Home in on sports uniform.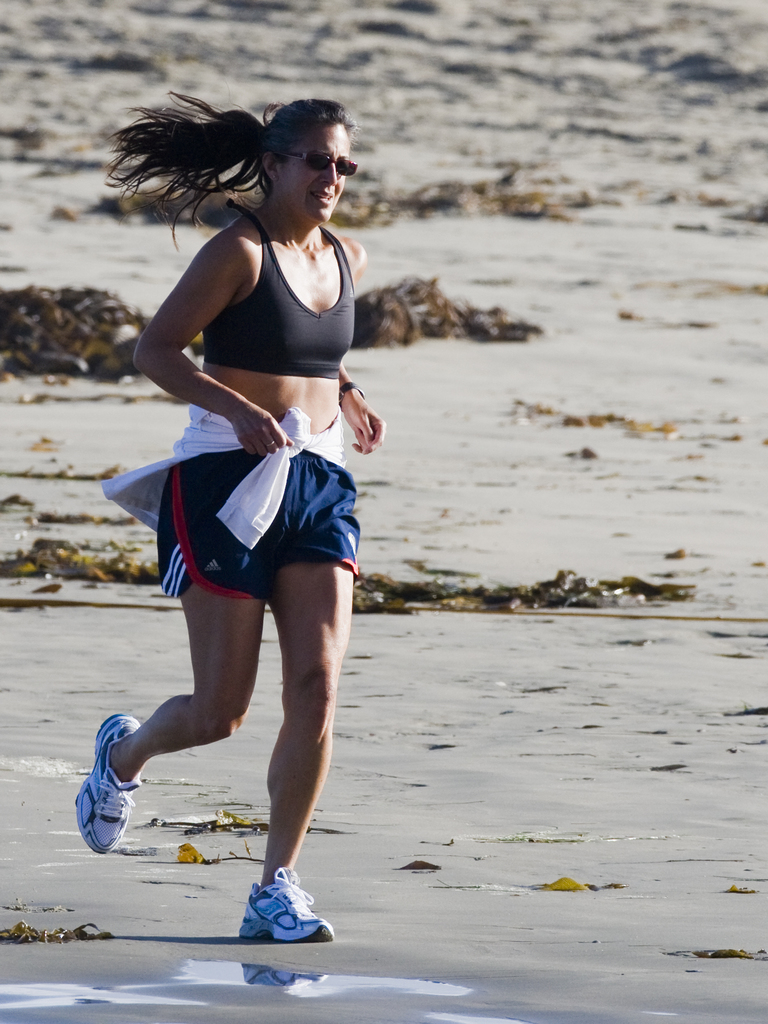
Homed in at crop(99, 201, 380, 610).
